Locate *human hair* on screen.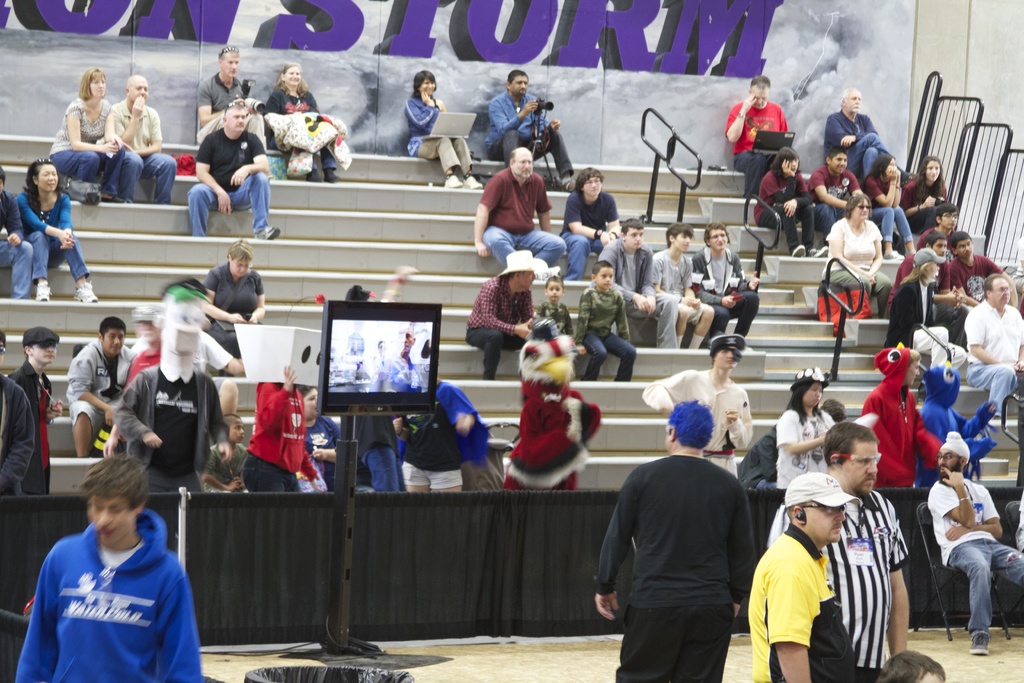
On screen at l=75, t=63, r=104, b=101.
